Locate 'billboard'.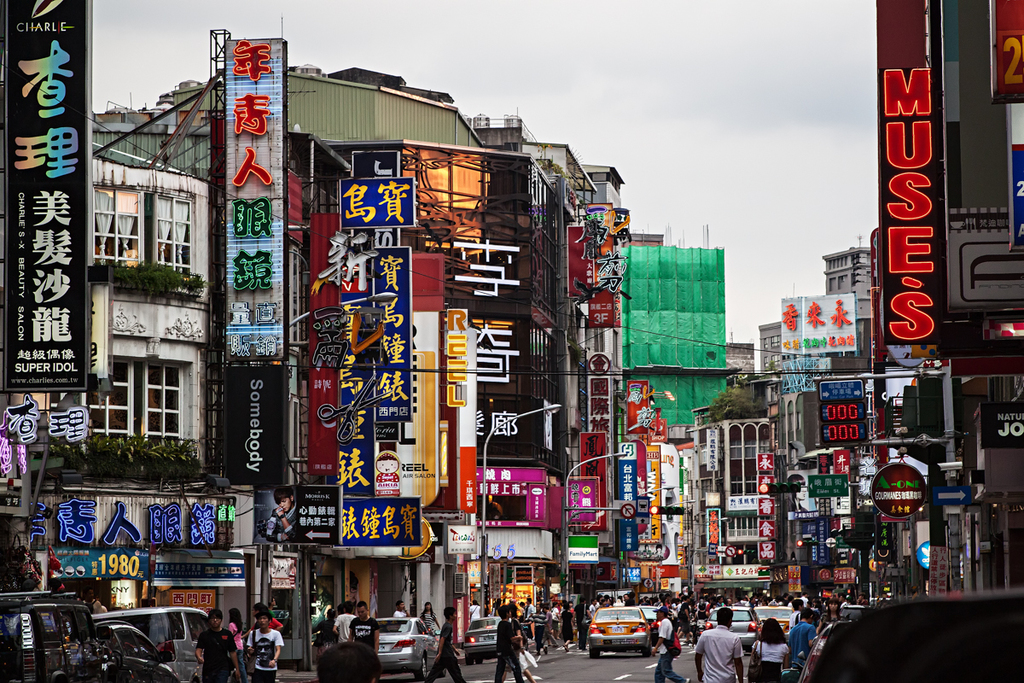
Bounding box: detection(809, 474, 846, 498).
